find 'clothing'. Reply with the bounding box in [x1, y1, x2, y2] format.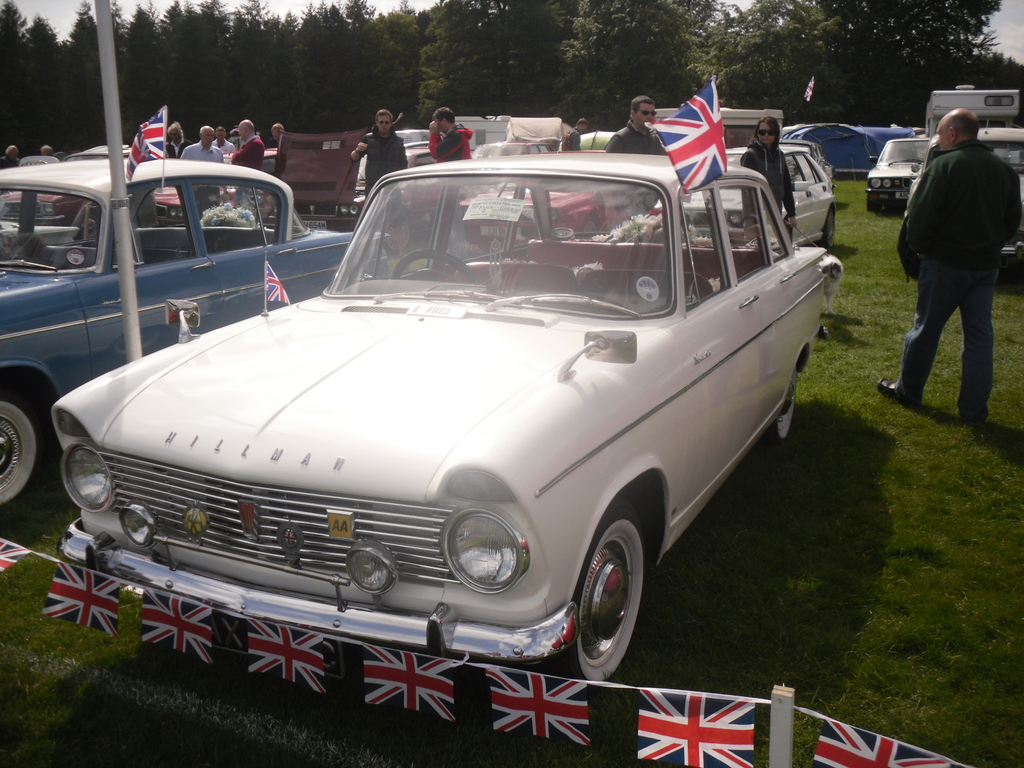
[431, 130, 472, 156].
